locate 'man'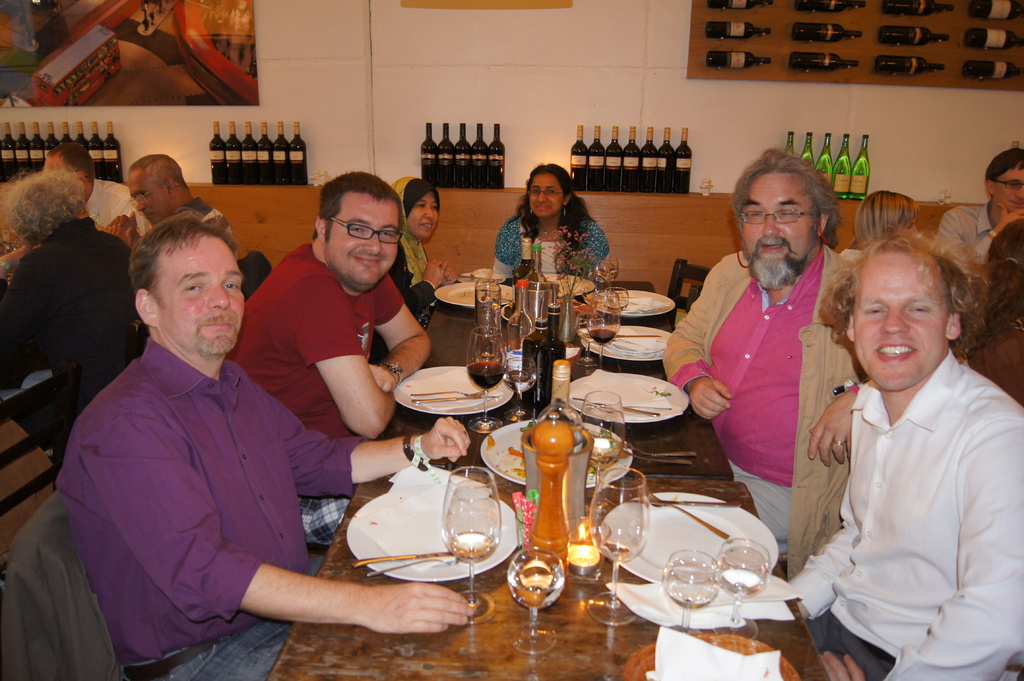
select_region(54, 214, 476, 680)
